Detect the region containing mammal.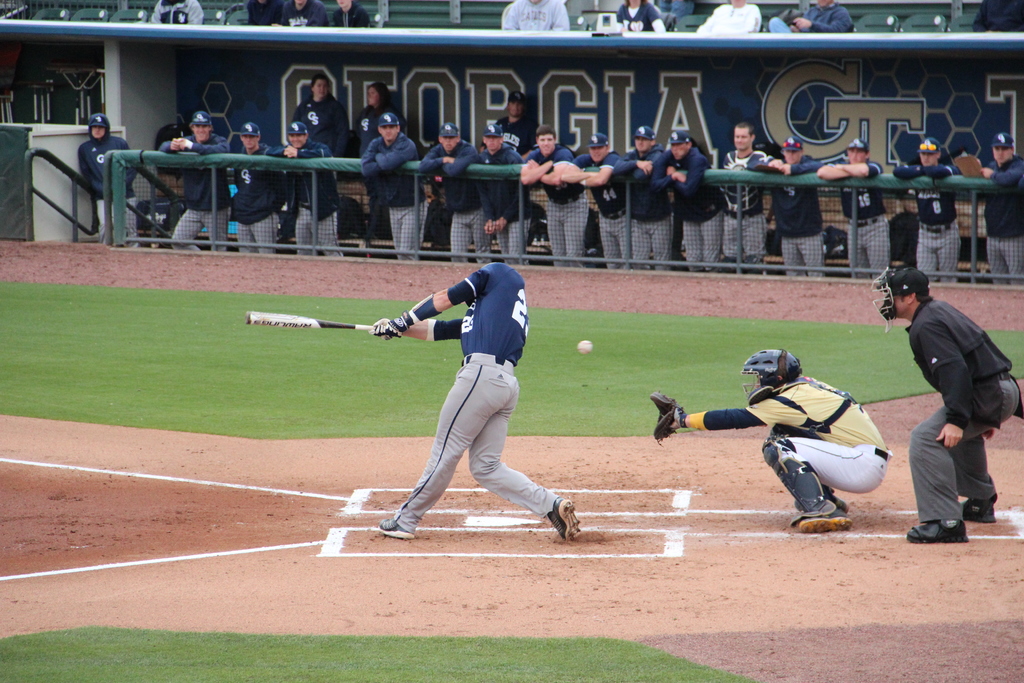
bbox=(890, 137, 958, 274).
